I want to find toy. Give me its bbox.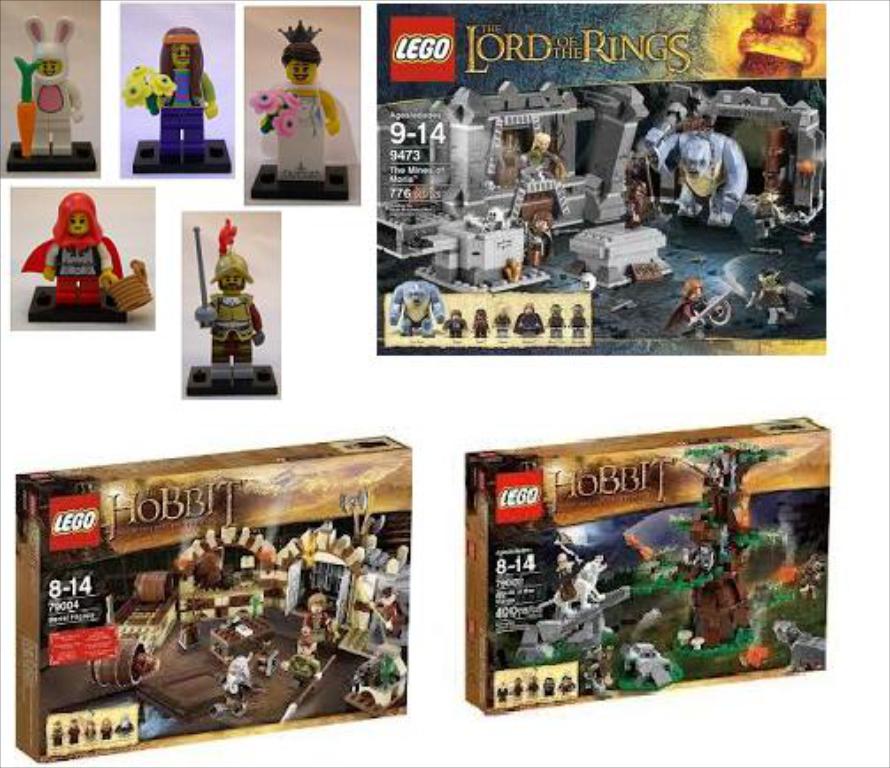
region(209, 611, 274, 664).
